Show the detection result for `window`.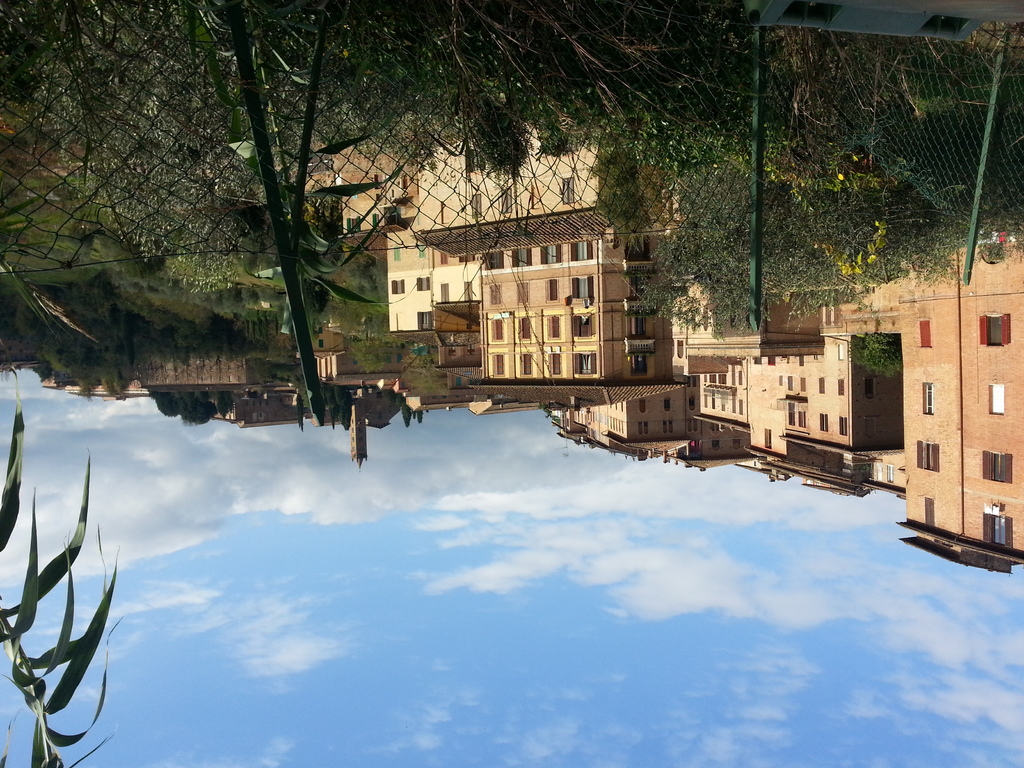
815/372/826/395.
